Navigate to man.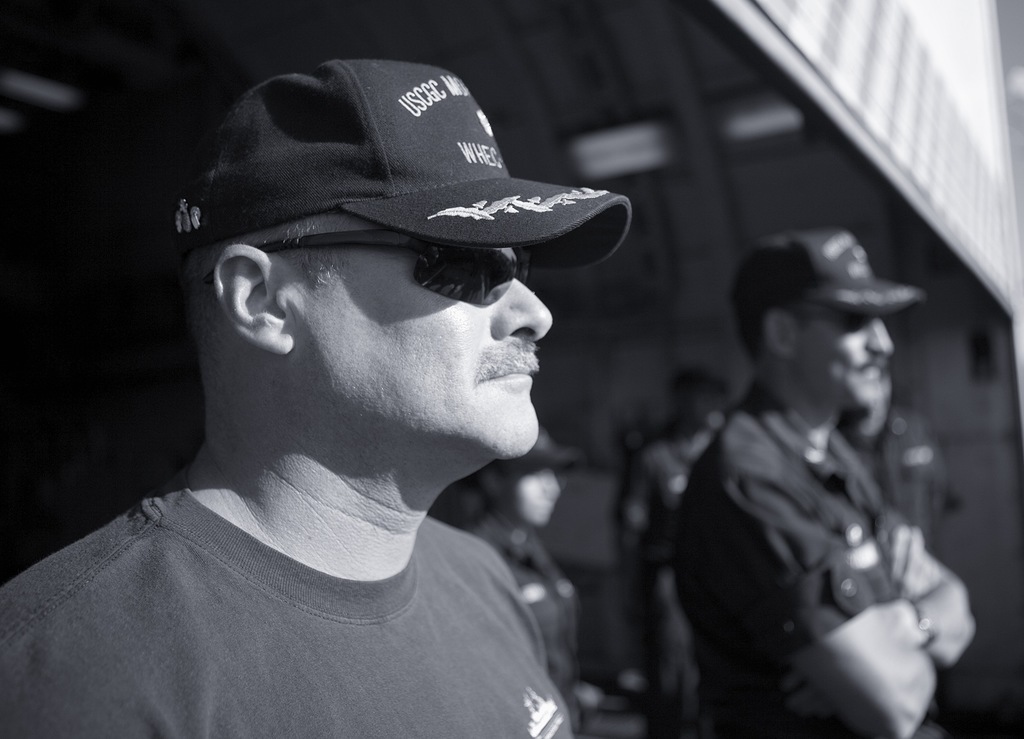
Navigation target: rect(0, 50, 634, 738).
